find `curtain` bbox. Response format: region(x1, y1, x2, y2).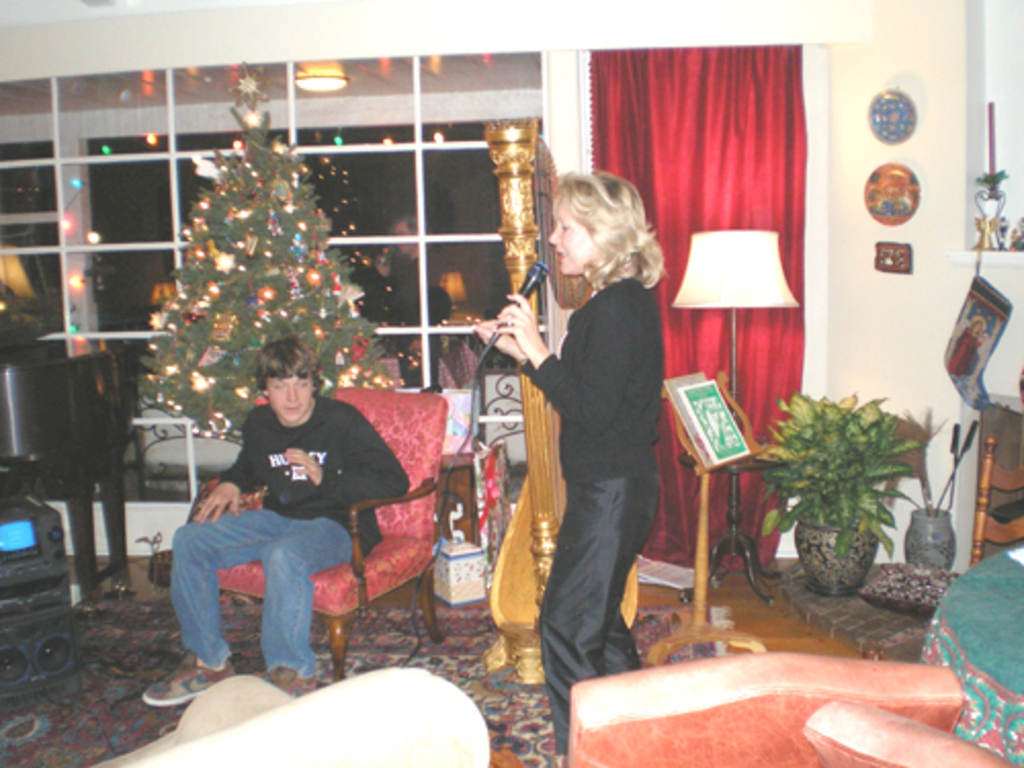
region(621, 25, 829, 610).
